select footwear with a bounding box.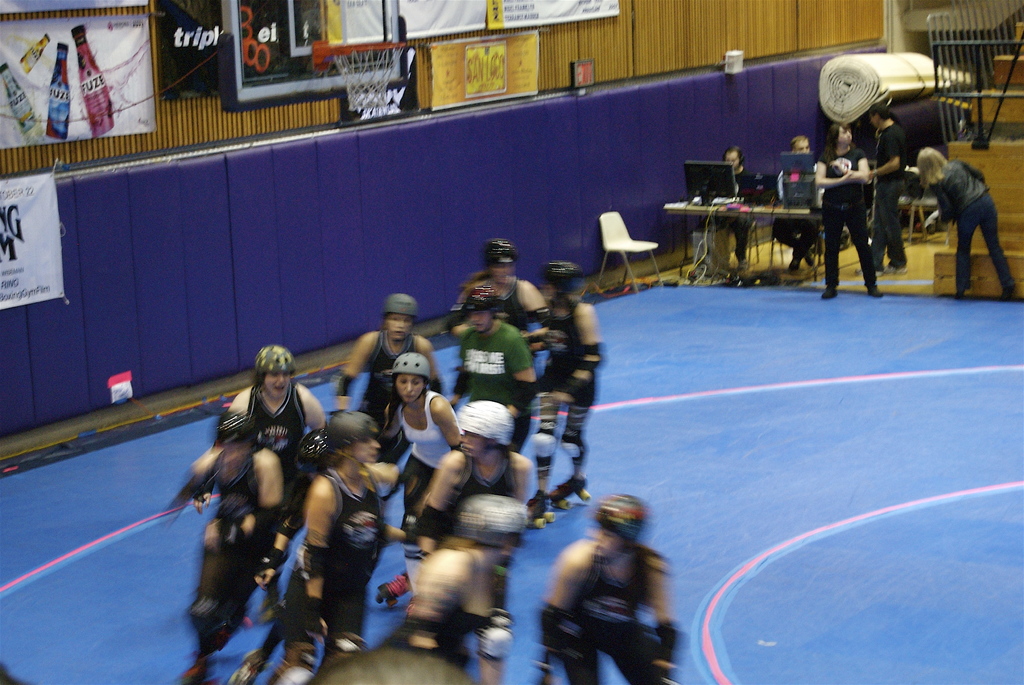
bbox=(817, 288, 837, 298).
